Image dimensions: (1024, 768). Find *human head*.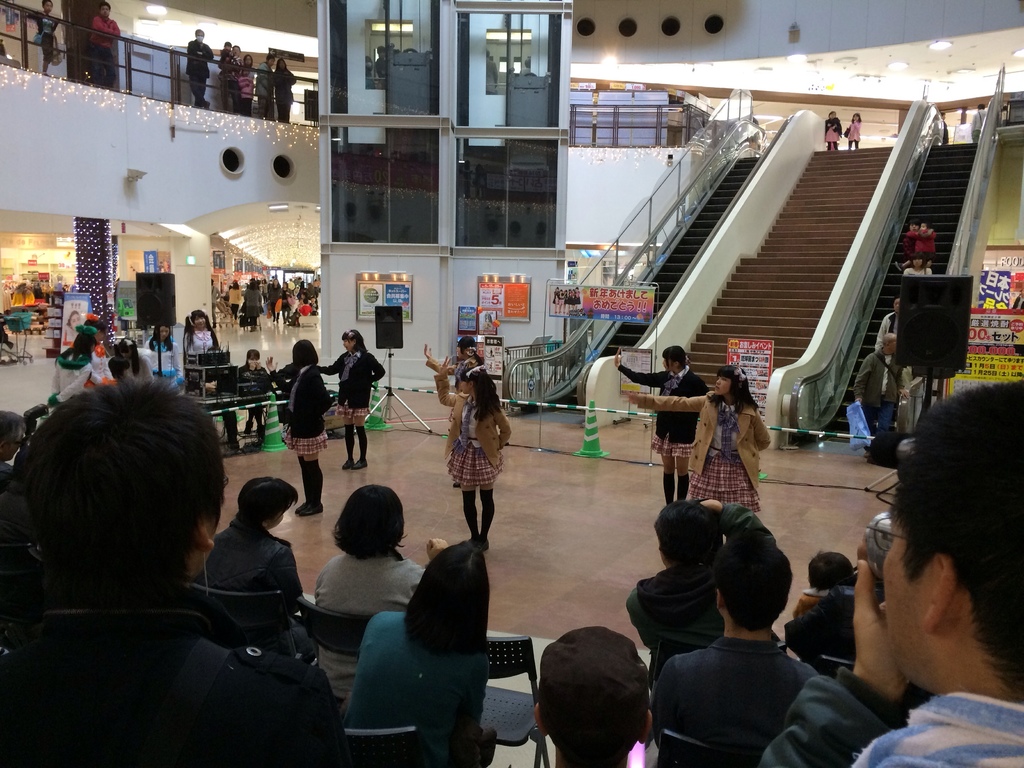
select_region(419, 539, 490, 627).
